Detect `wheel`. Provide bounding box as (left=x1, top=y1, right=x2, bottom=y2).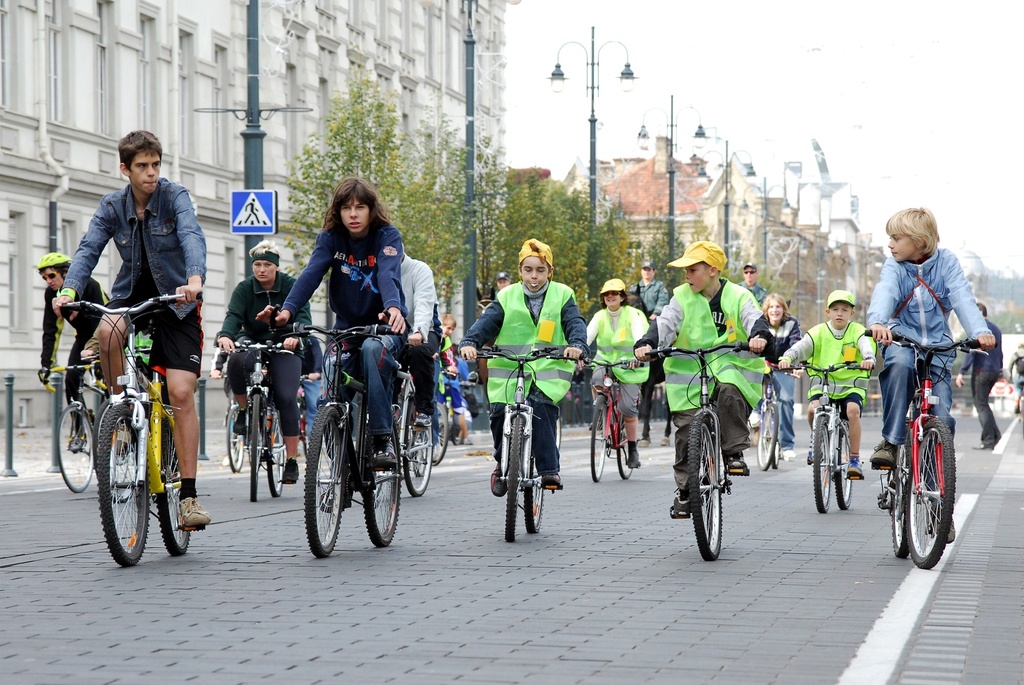
(left=754, top=400, right=781, bottom=470).
